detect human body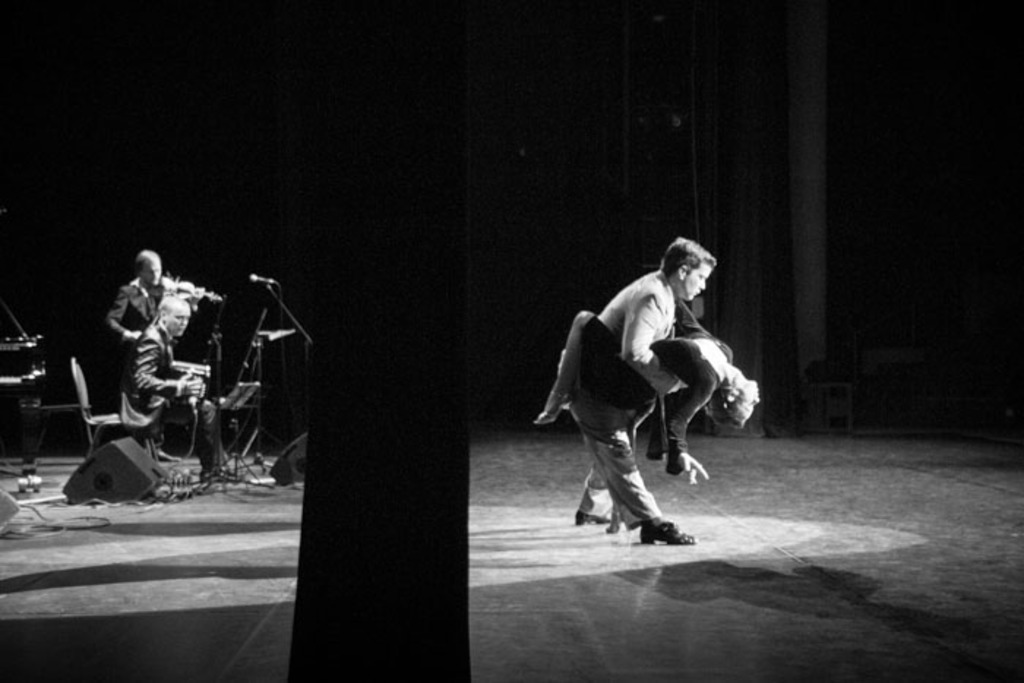
BBox(98, 237, 236, 360)
